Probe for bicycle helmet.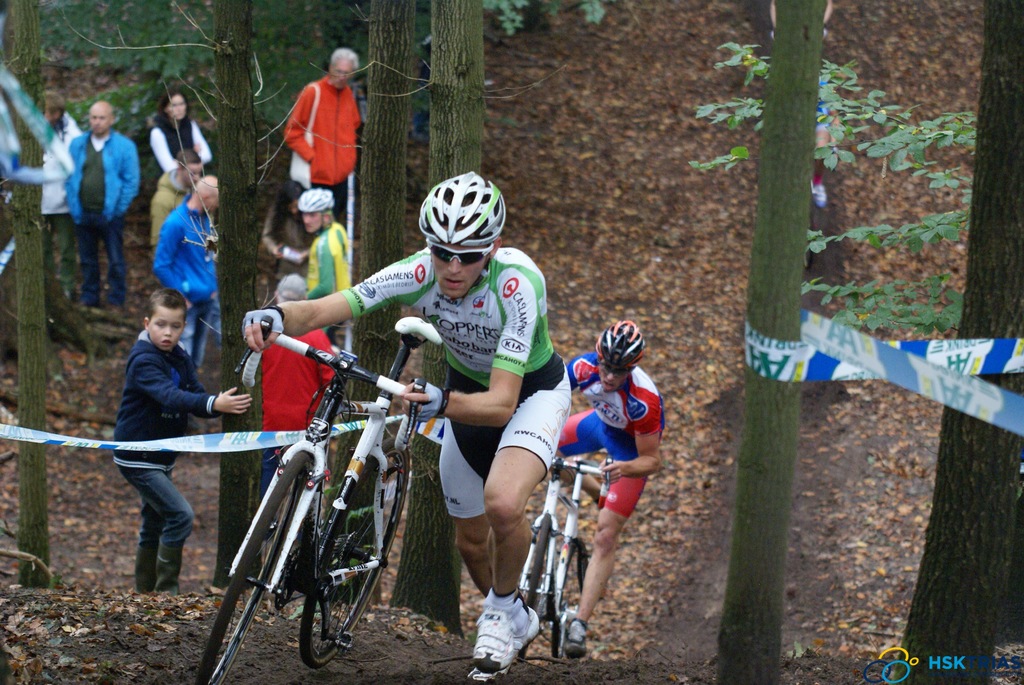
Probe result: (417, 172, 502, 248).
